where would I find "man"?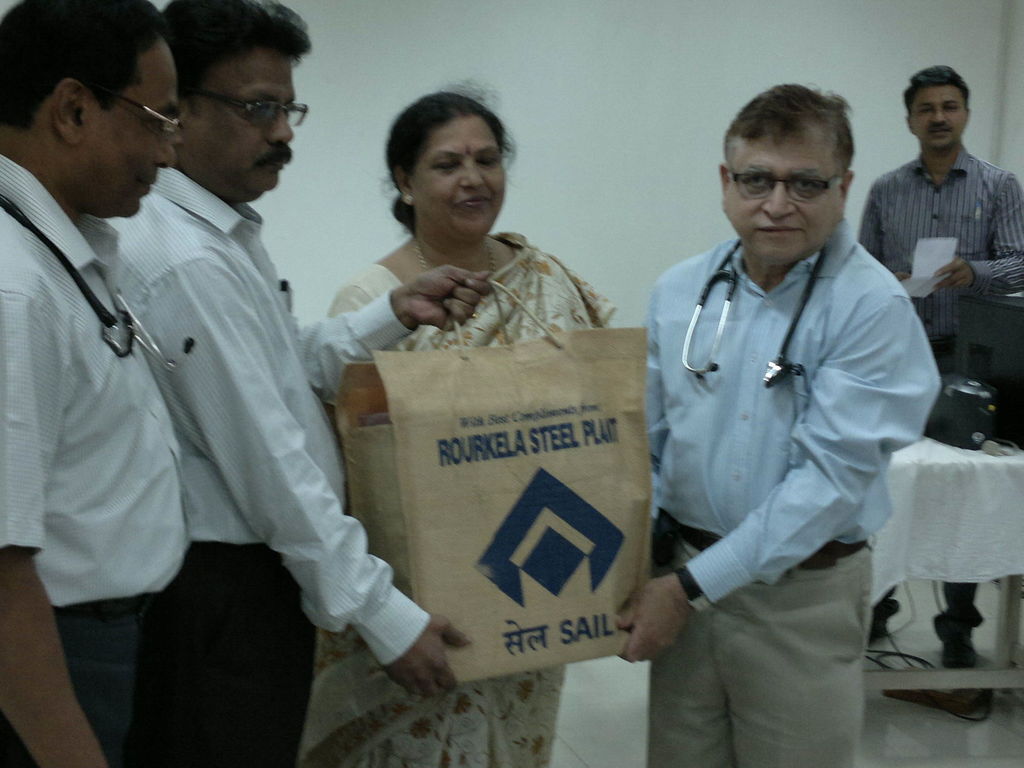
At bbox(108, 0, 492, 767).
